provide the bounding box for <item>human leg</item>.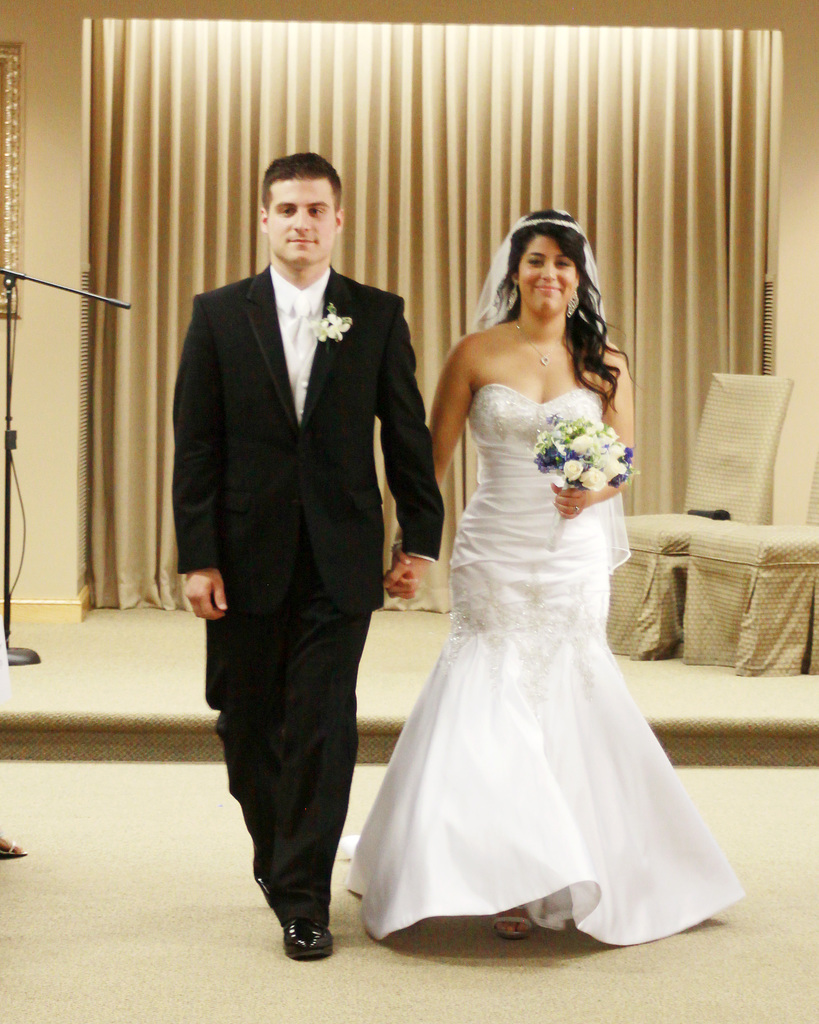
{"x1": 286, "y1": 593, "x2": 372, "y2": 960}.
